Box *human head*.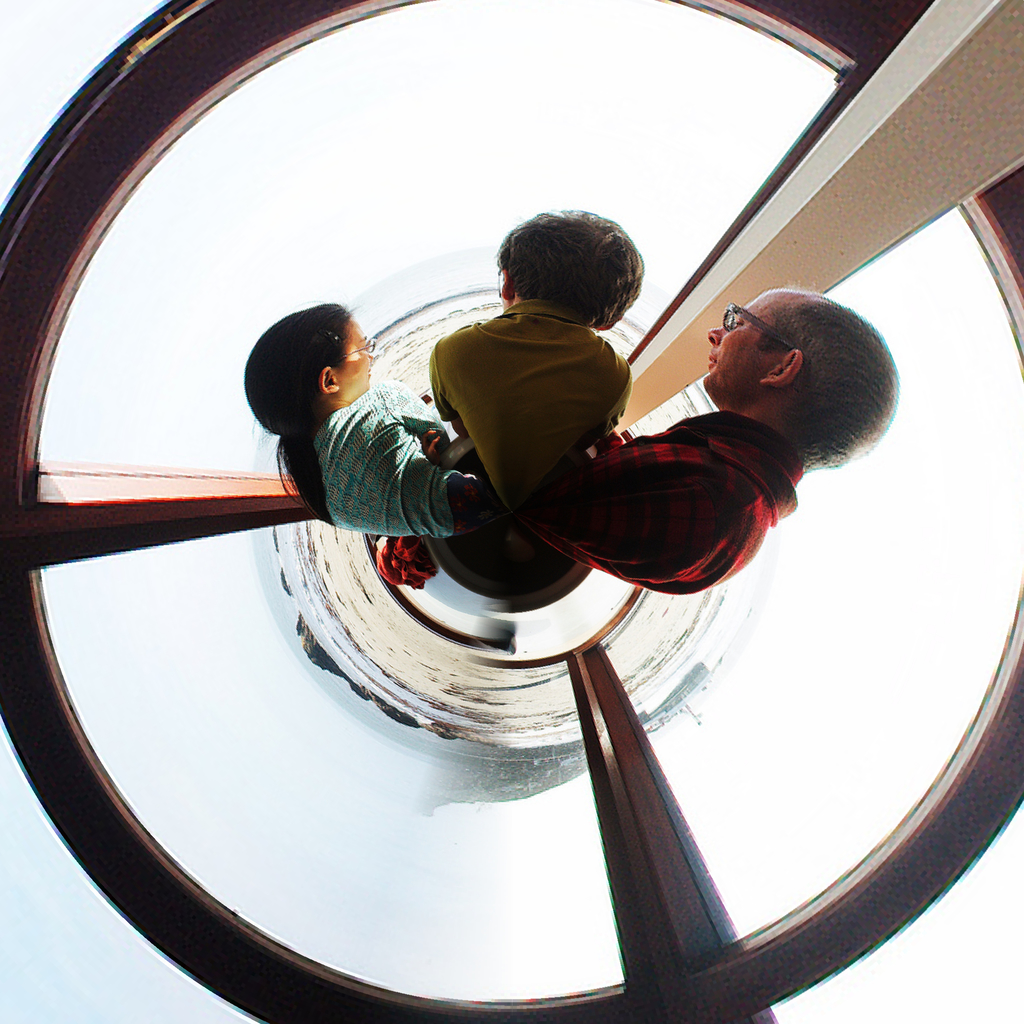
BBox(239, 304, 372, 438).
